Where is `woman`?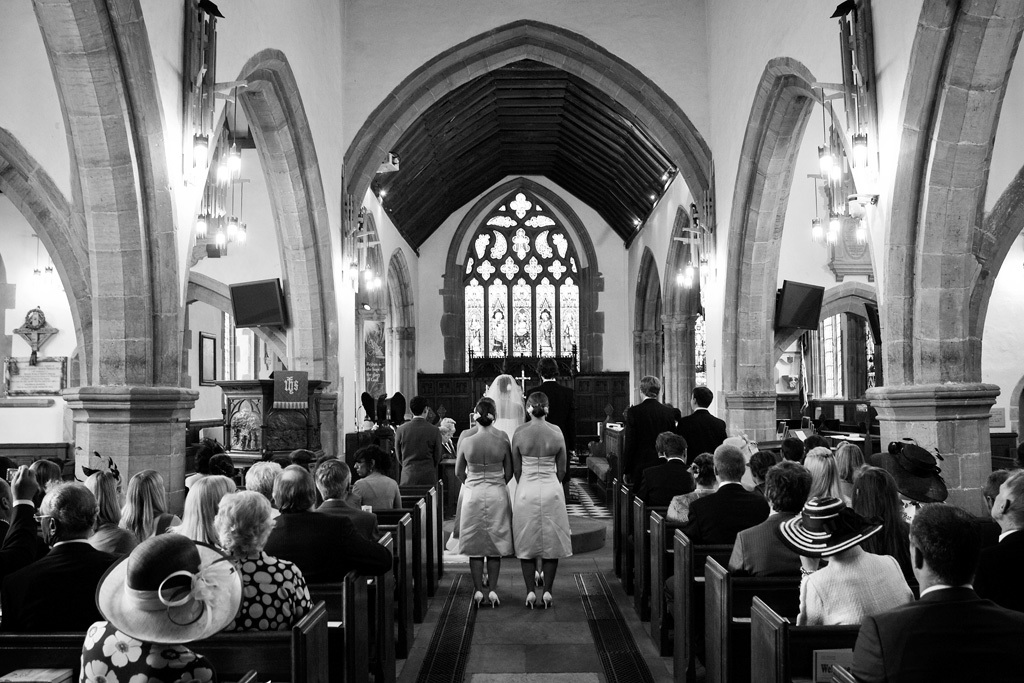
185/492/310/631.
